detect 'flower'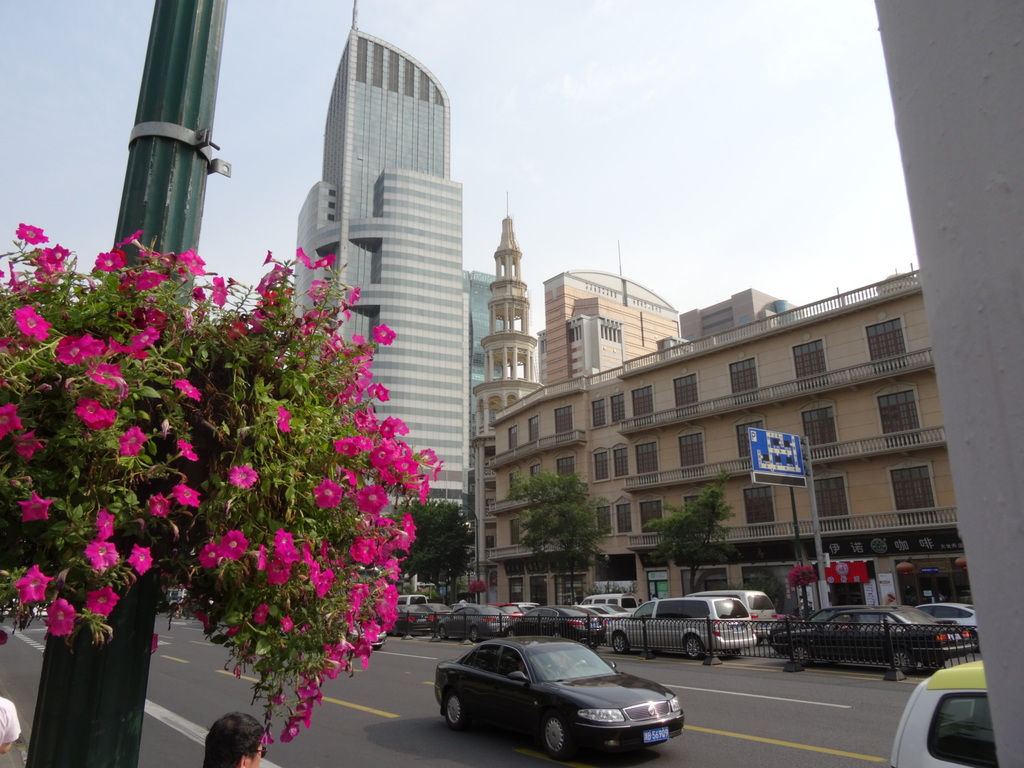
(left=191, top=282, right=203, bottom=300)
